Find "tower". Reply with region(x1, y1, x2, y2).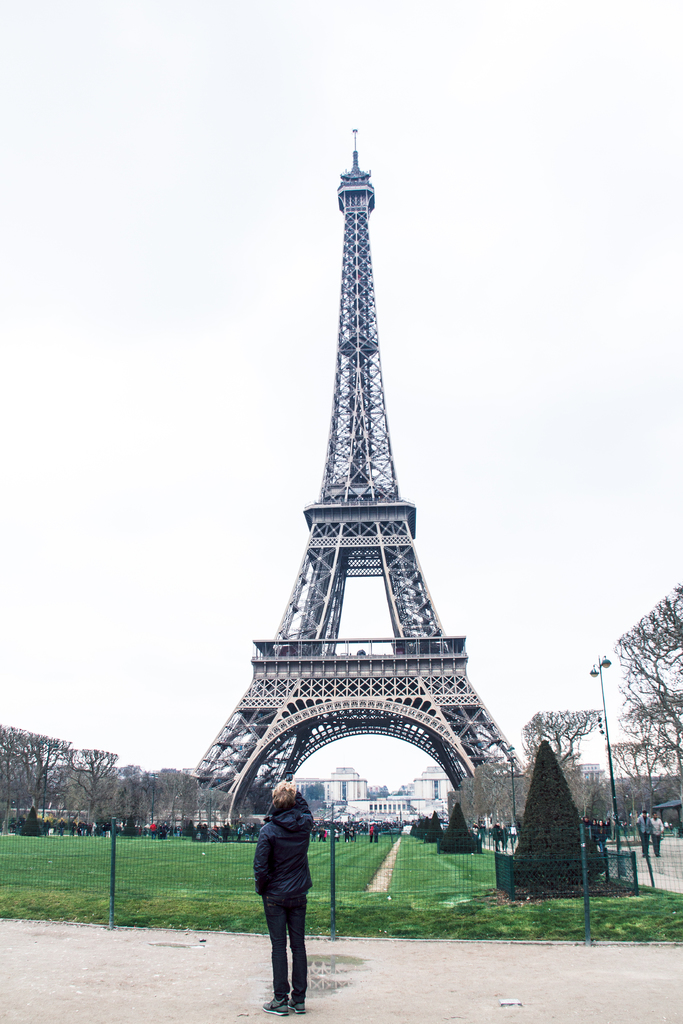
region(179, 83, 547, 865).
